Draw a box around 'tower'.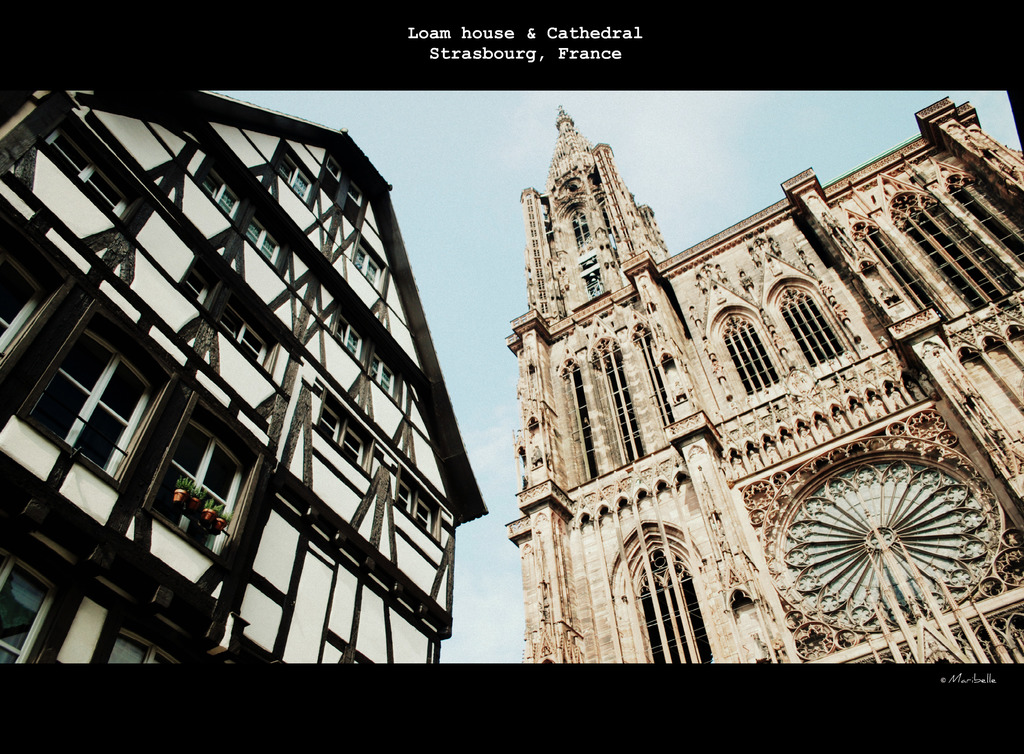
pyautogui.locateOnScreen(490, 85, 968, 616).
